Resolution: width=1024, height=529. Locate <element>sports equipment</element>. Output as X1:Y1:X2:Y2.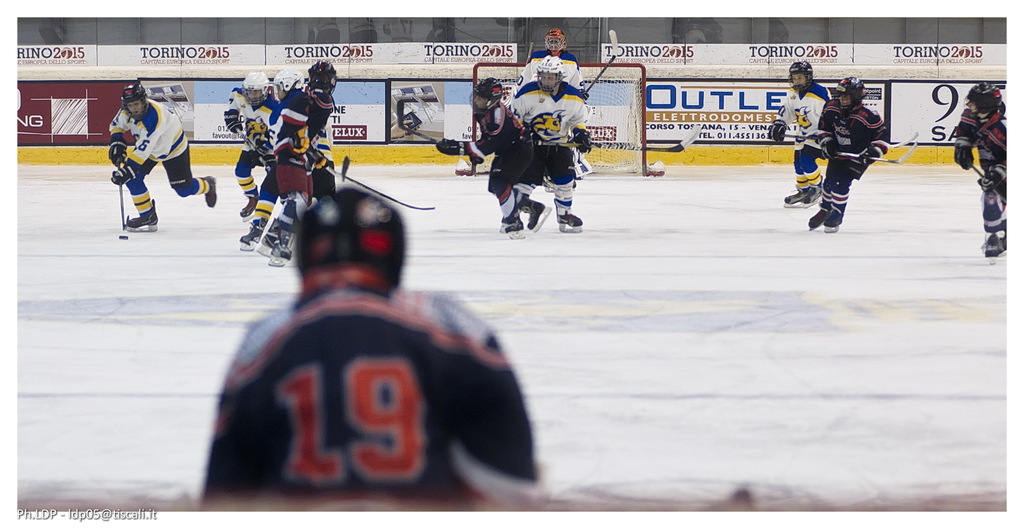
975:168:1003:194.
